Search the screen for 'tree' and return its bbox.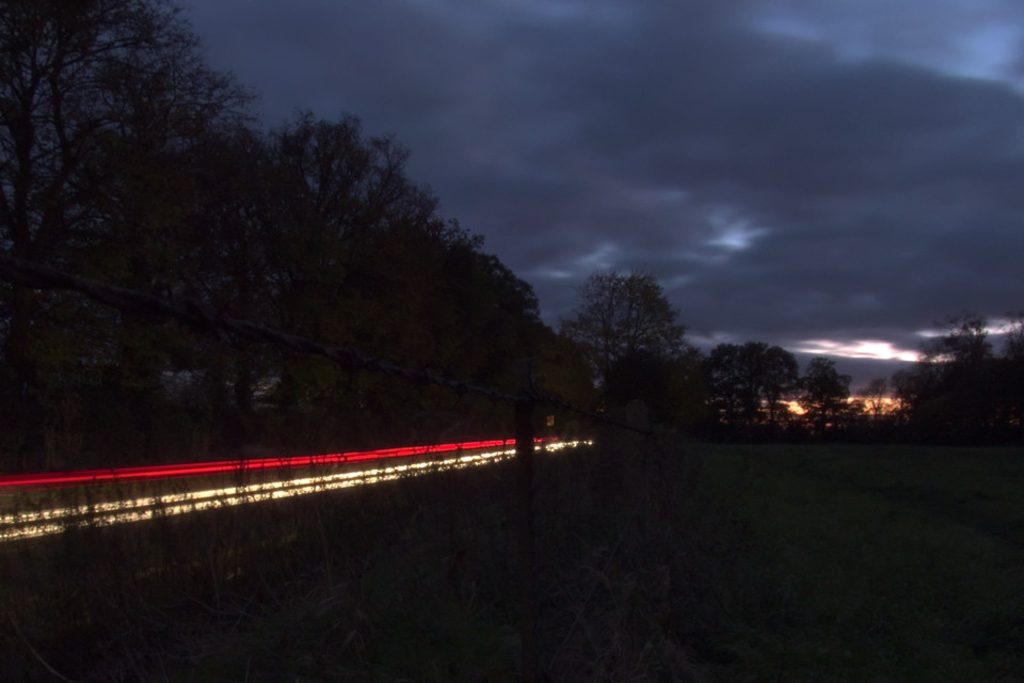
Found: select_region(705, 342, 797, 427).
